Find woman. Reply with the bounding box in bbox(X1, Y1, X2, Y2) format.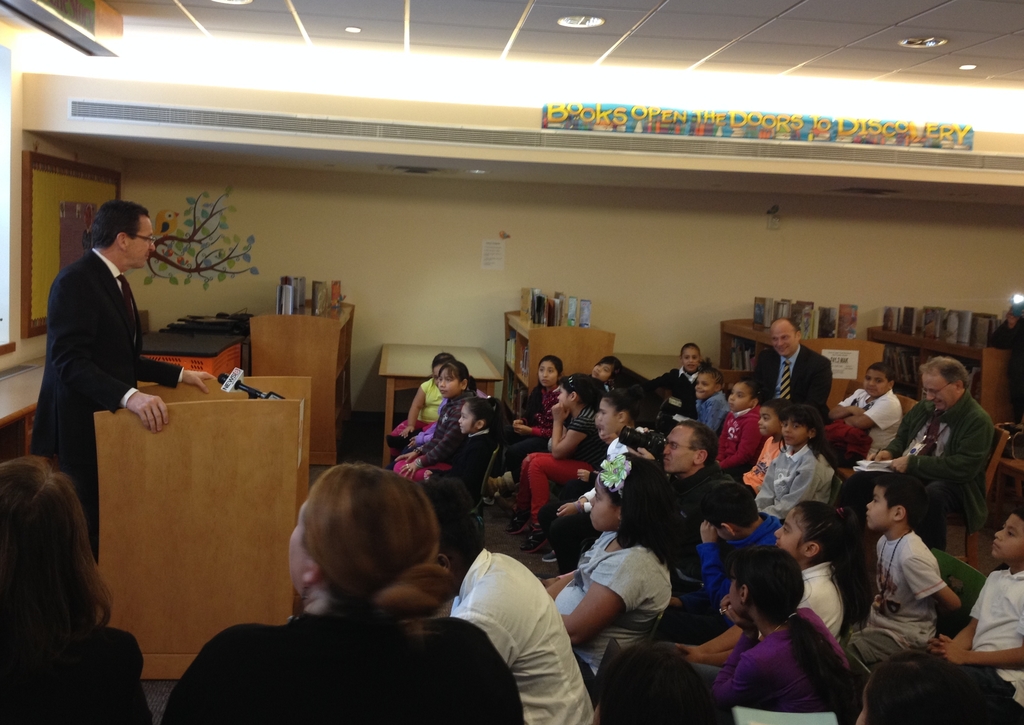
bbox(0, 454, 155, 724).
